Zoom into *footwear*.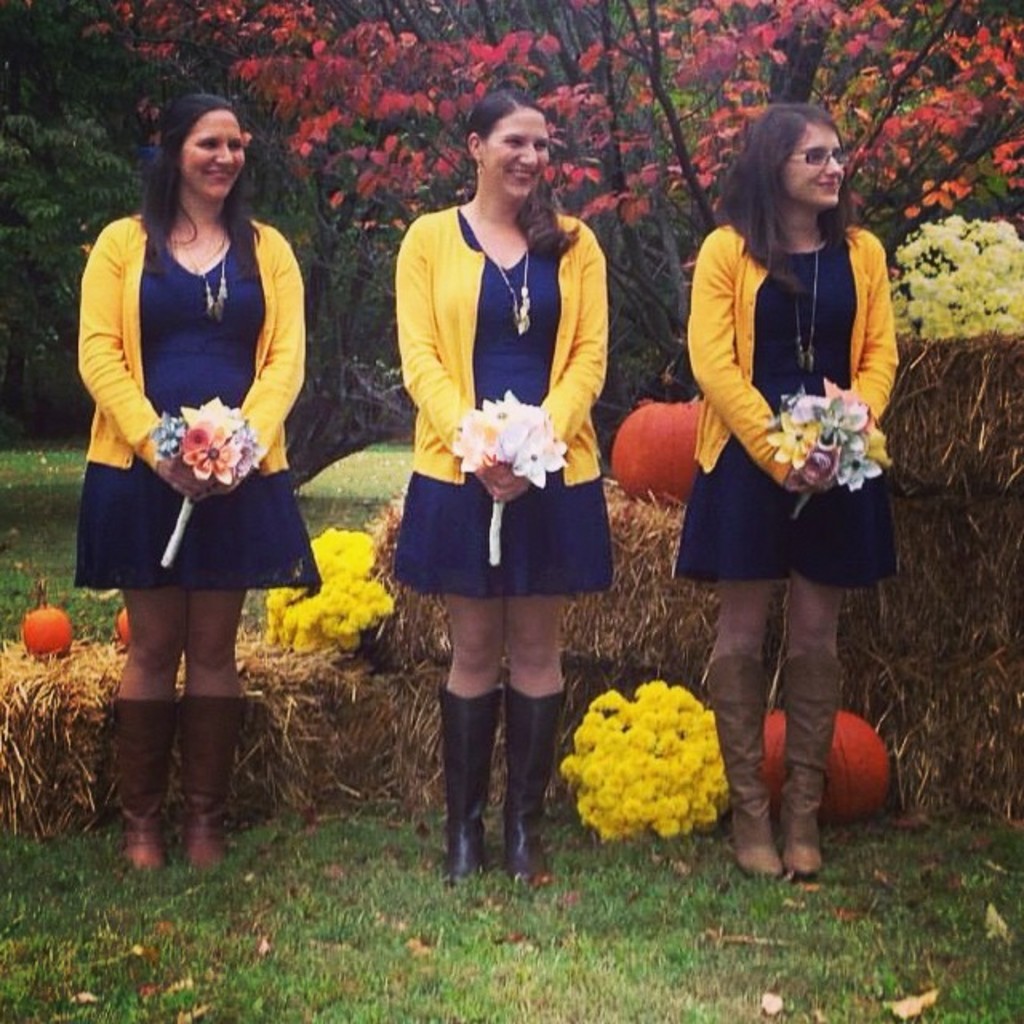
Zoom target: 504:683:563:877.
